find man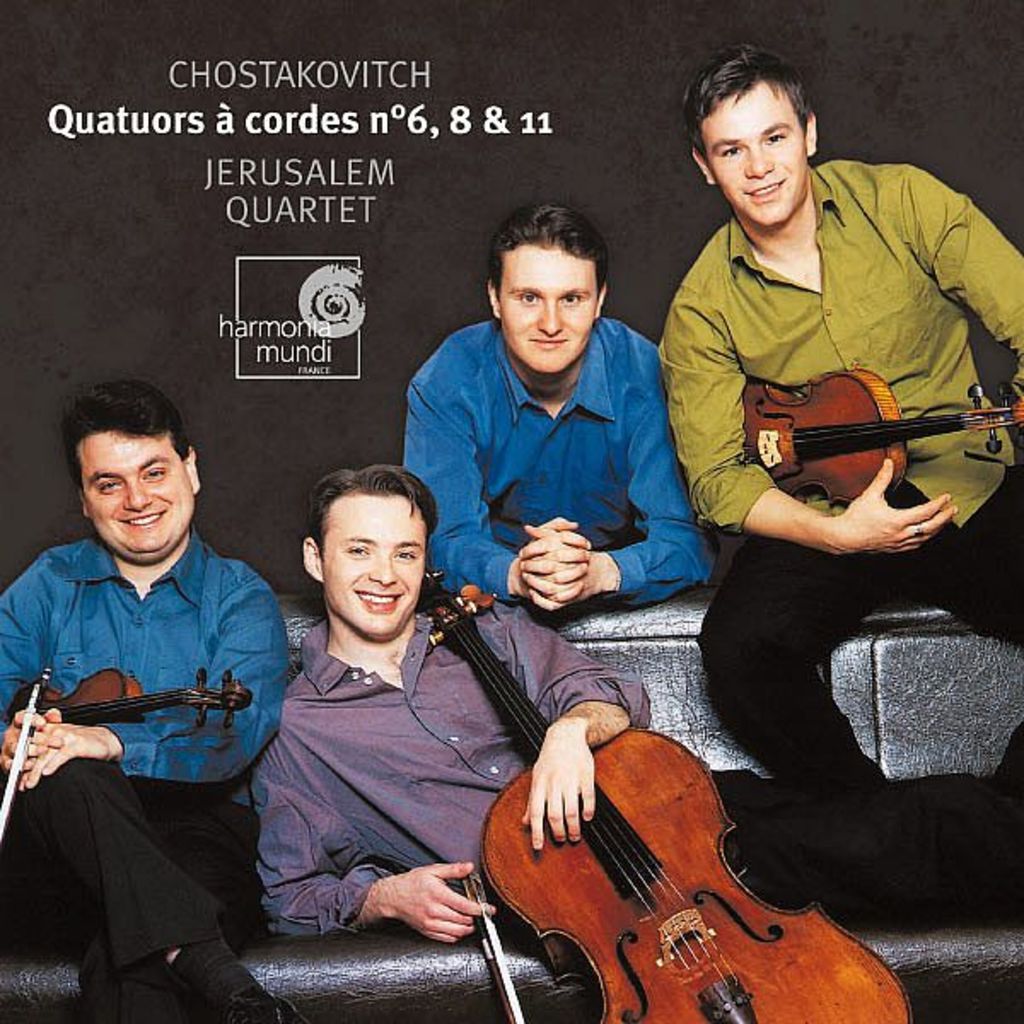
{"left": 655, "top": 43, "right": 1022, "bottom": 788}
